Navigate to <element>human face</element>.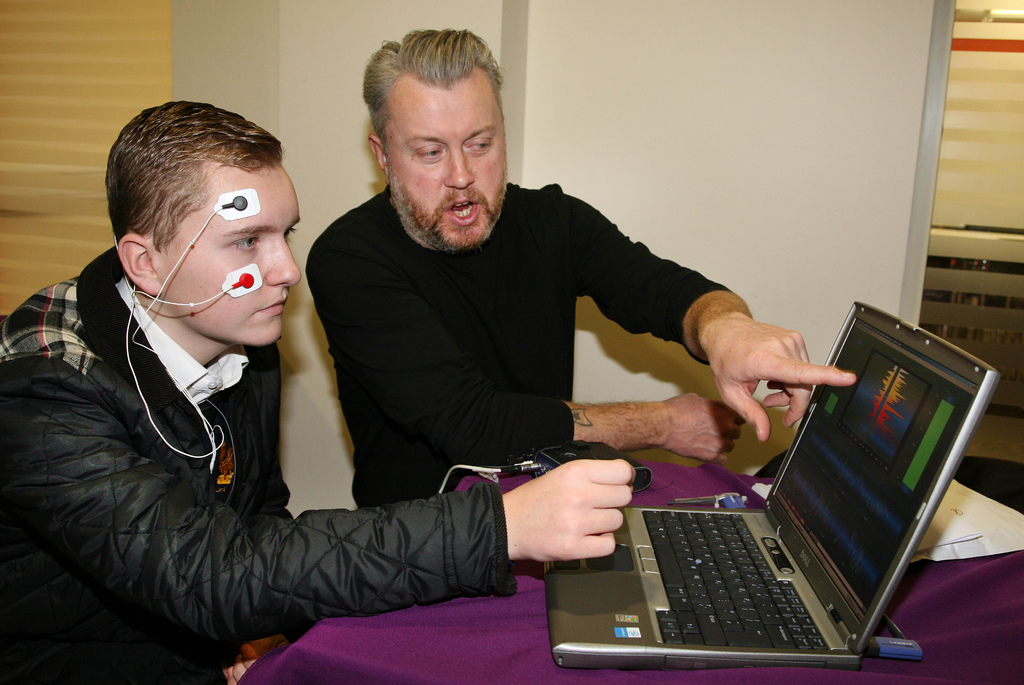
Navigation target: pyautogui.locateOnScreen(159, 156, 303, 344).
